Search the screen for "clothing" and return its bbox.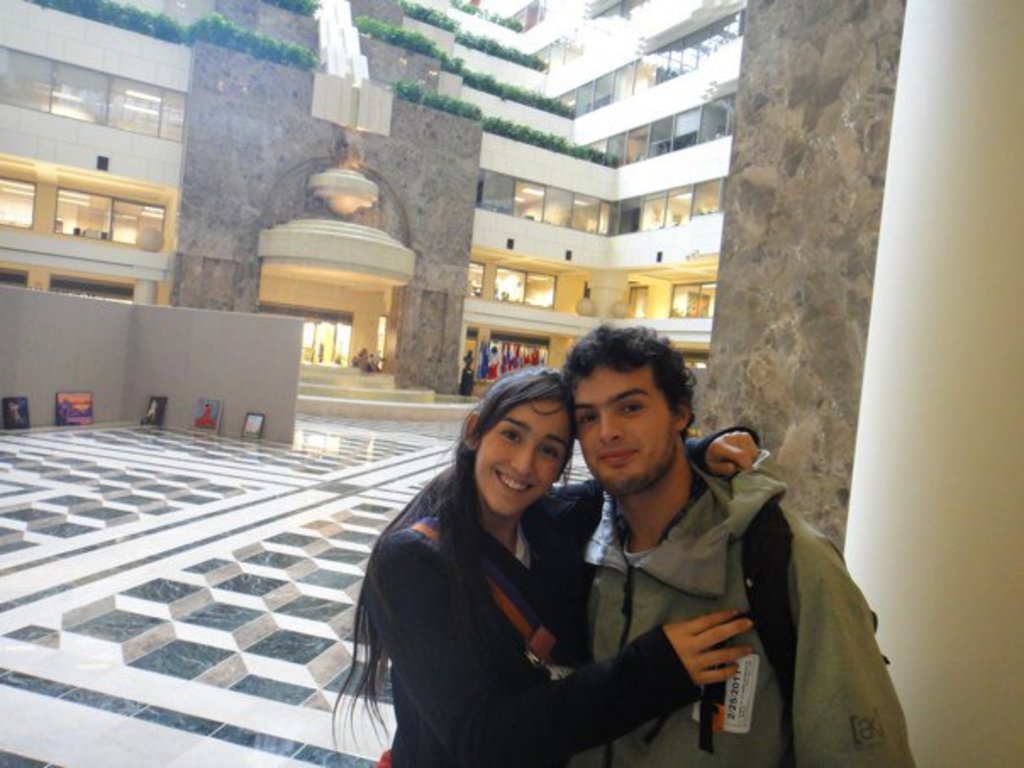
Found: 353:505:924:766.
